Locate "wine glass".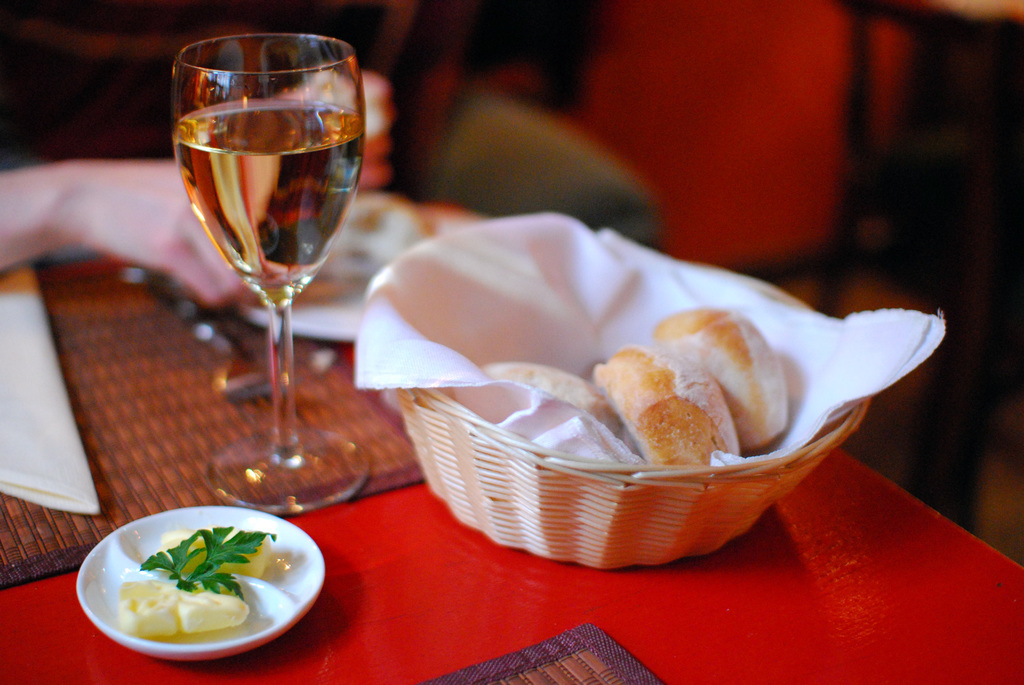
Bounding box: x1=168 y1=34 x2=367 y2=514.
